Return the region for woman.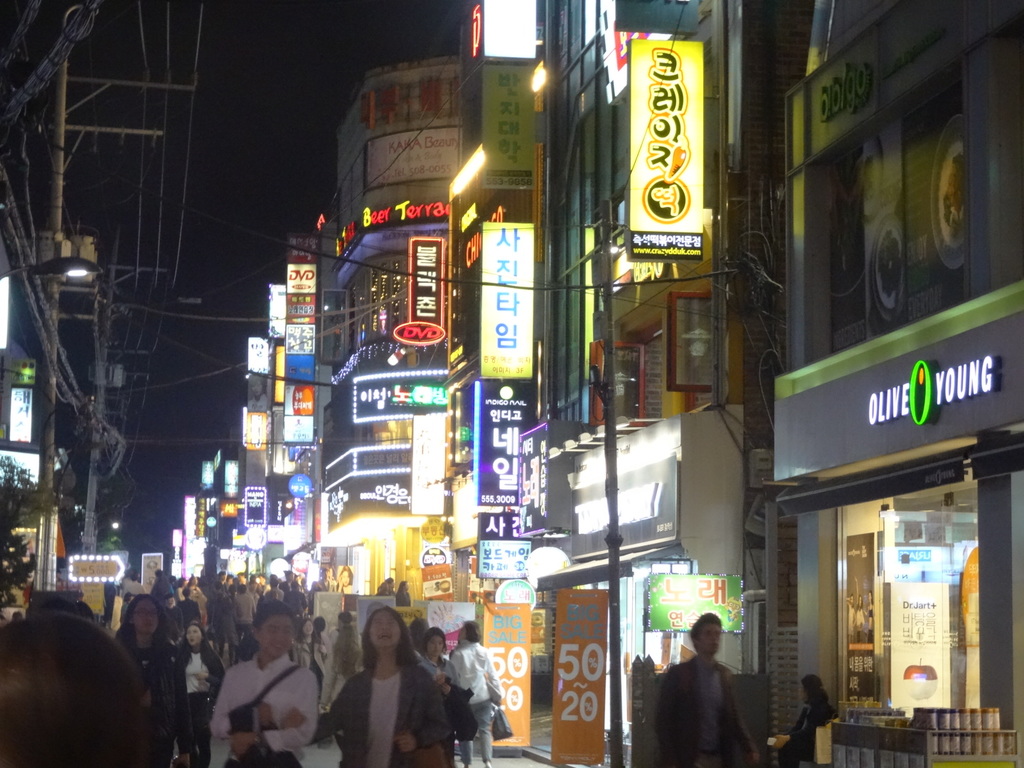
[415,624,462,767].
